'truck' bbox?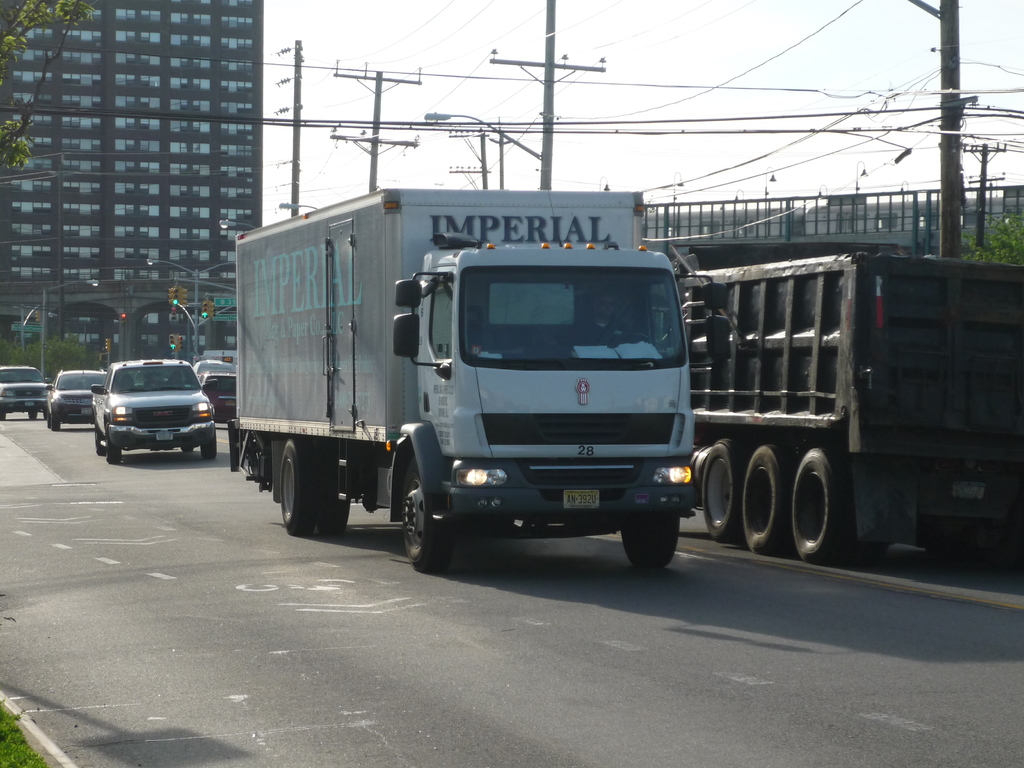
detection(675, 262, 1023, 569)
